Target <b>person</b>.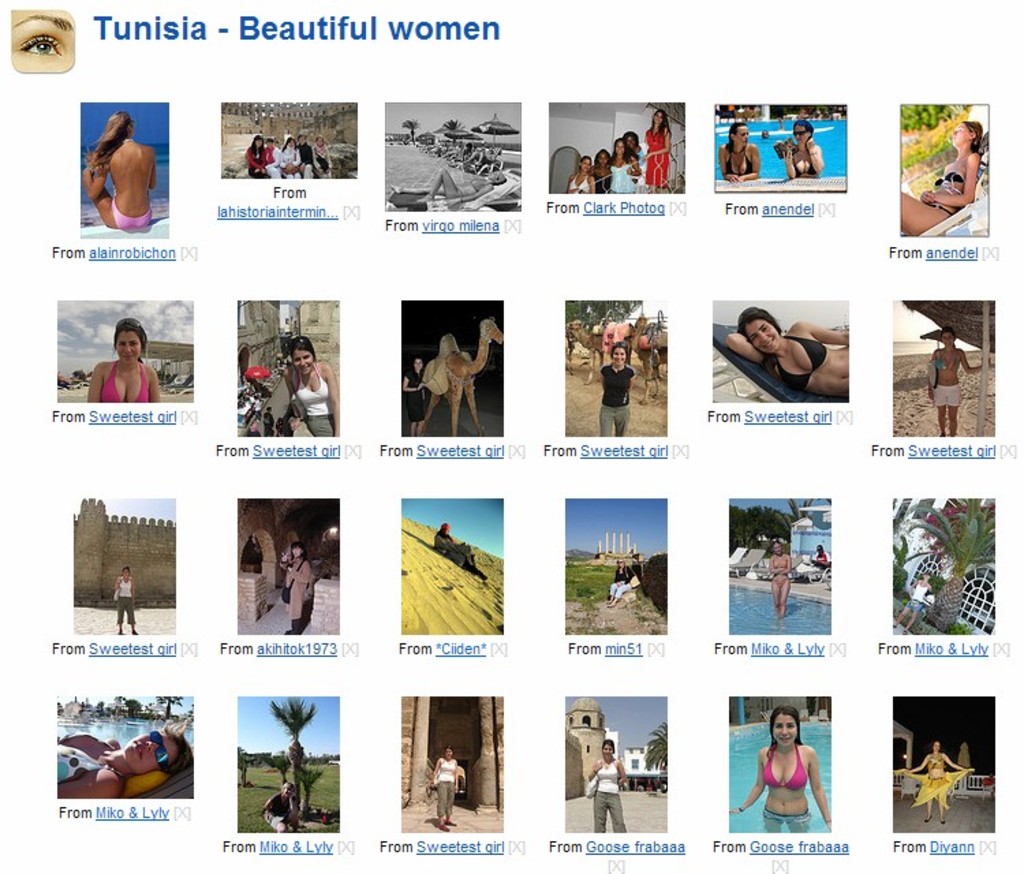
Target region: 246:135:268:175.
